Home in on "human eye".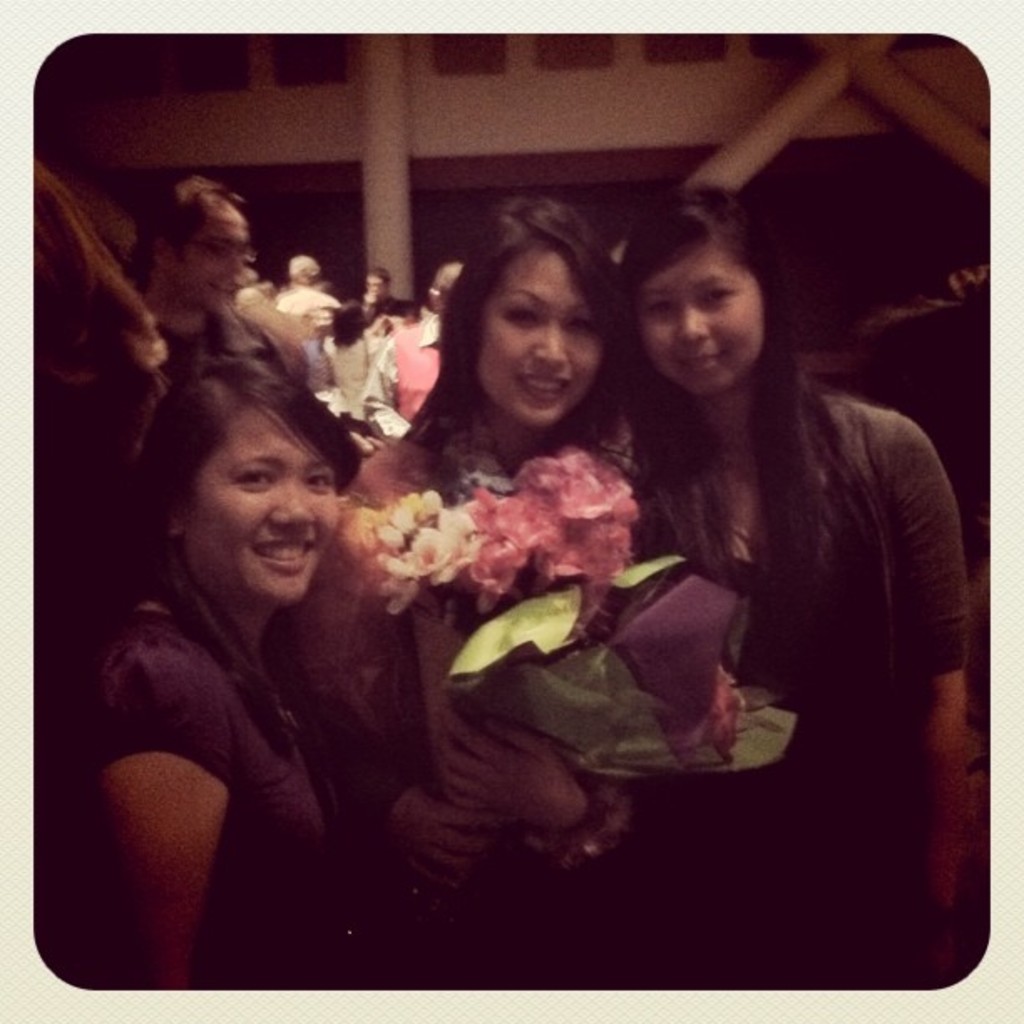
Homed in at <region>569, 320, 594, 343</region>.
